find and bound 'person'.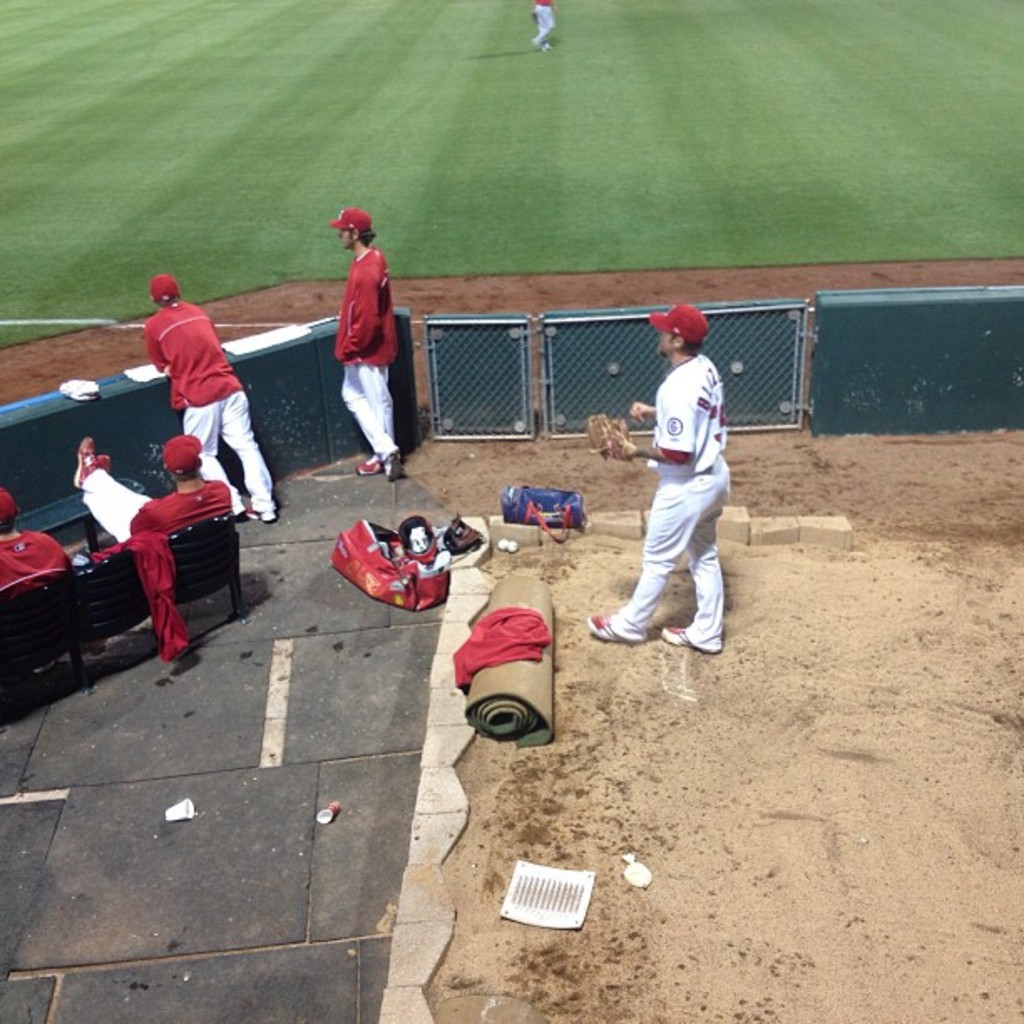
Bound: 581:303:730:653.
